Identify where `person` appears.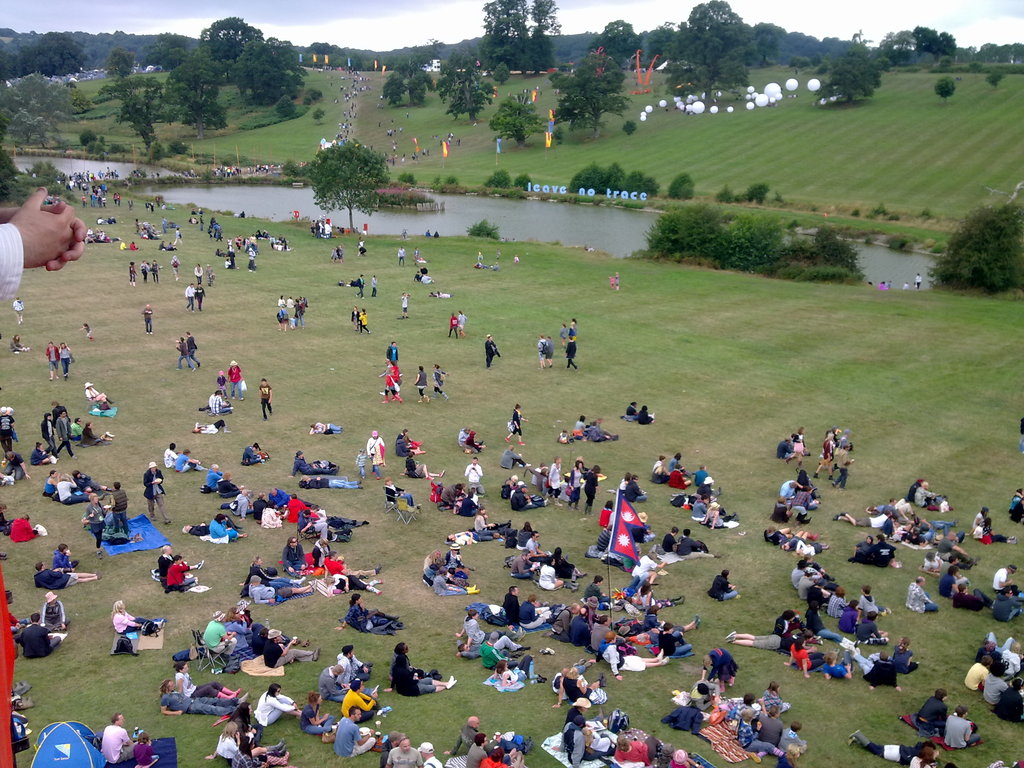
Appears at select_region(157, 240, 172, 250).
